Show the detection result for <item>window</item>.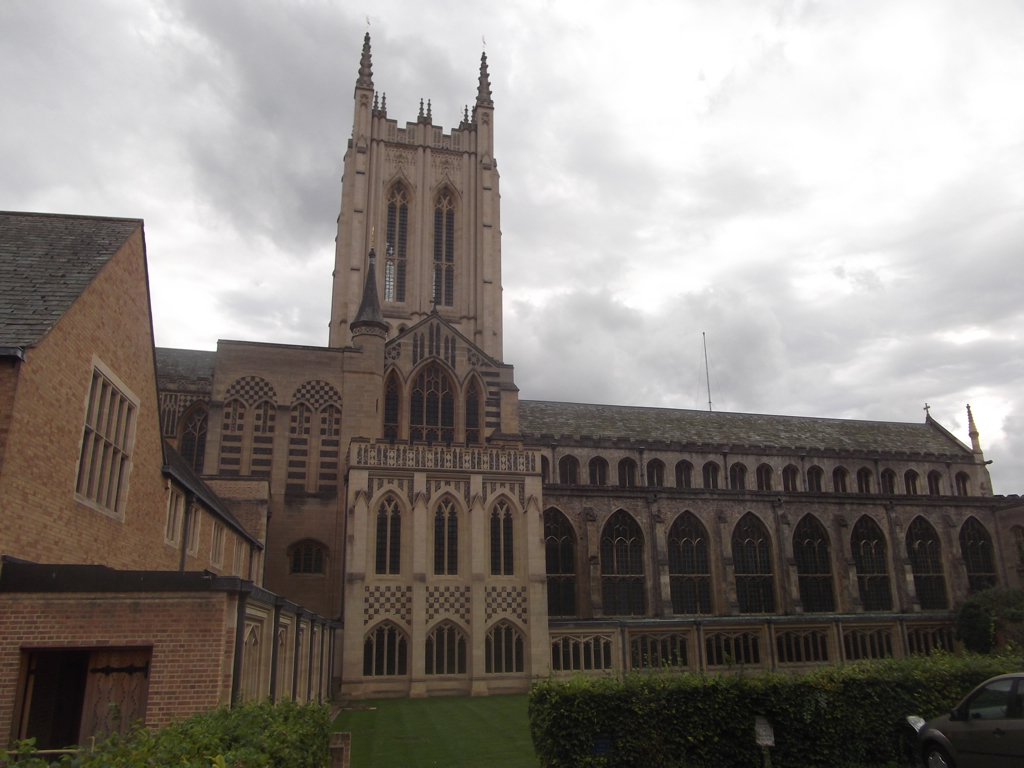
(383, 177, 407, 306).
